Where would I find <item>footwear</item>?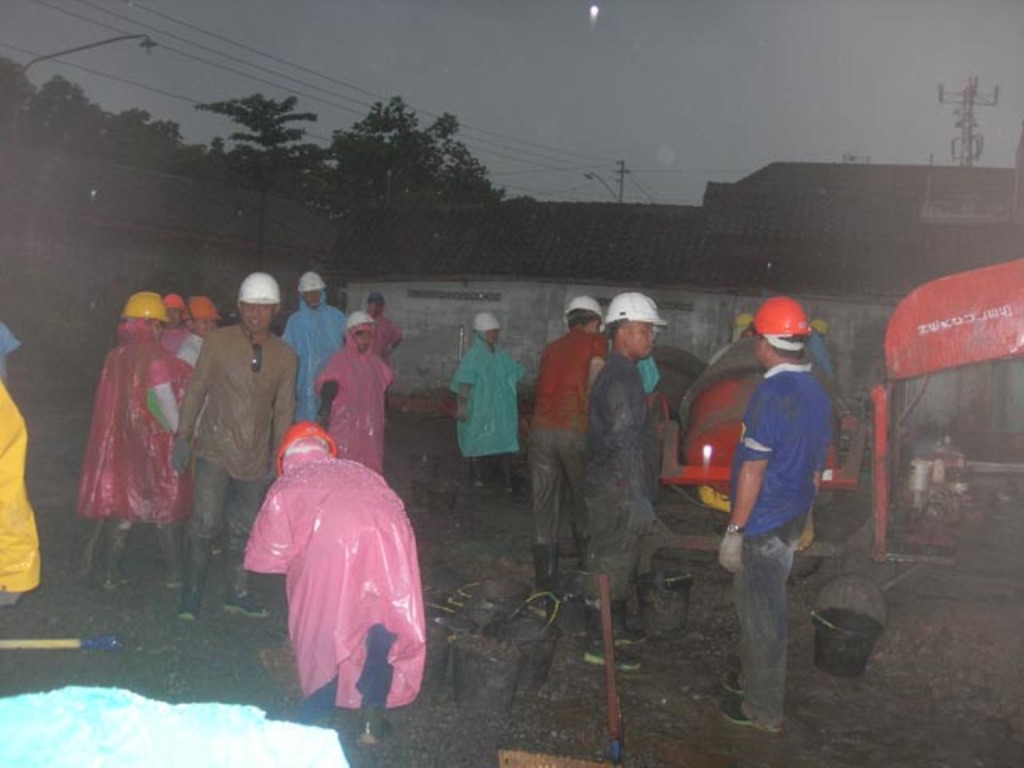
At [x1=722, y1=701, x2=771, y2=731].
